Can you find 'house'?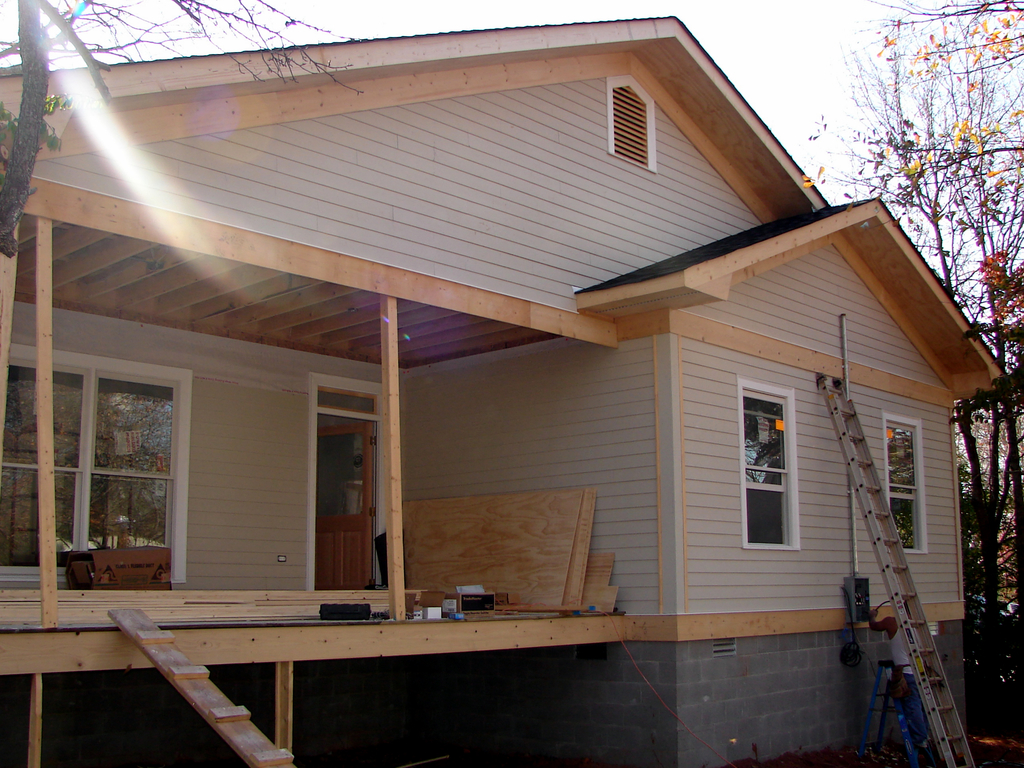
Yes, bounding box: Rect(0, 15, 1007, 767).
